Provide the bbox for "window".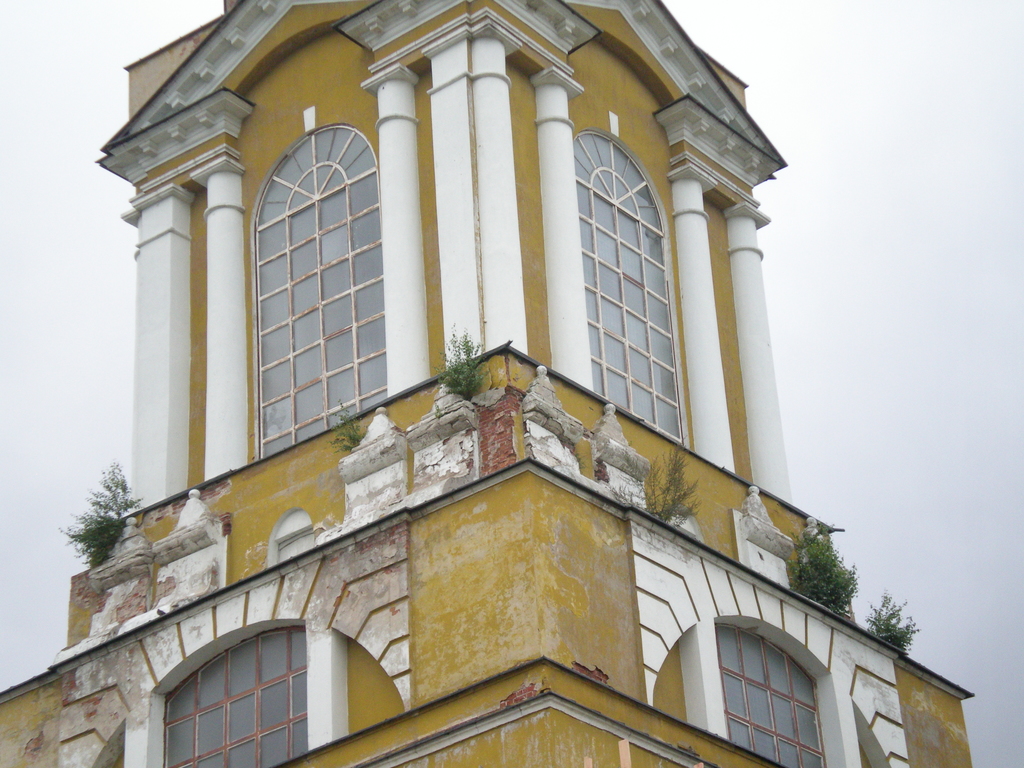
714/623/822/767.
